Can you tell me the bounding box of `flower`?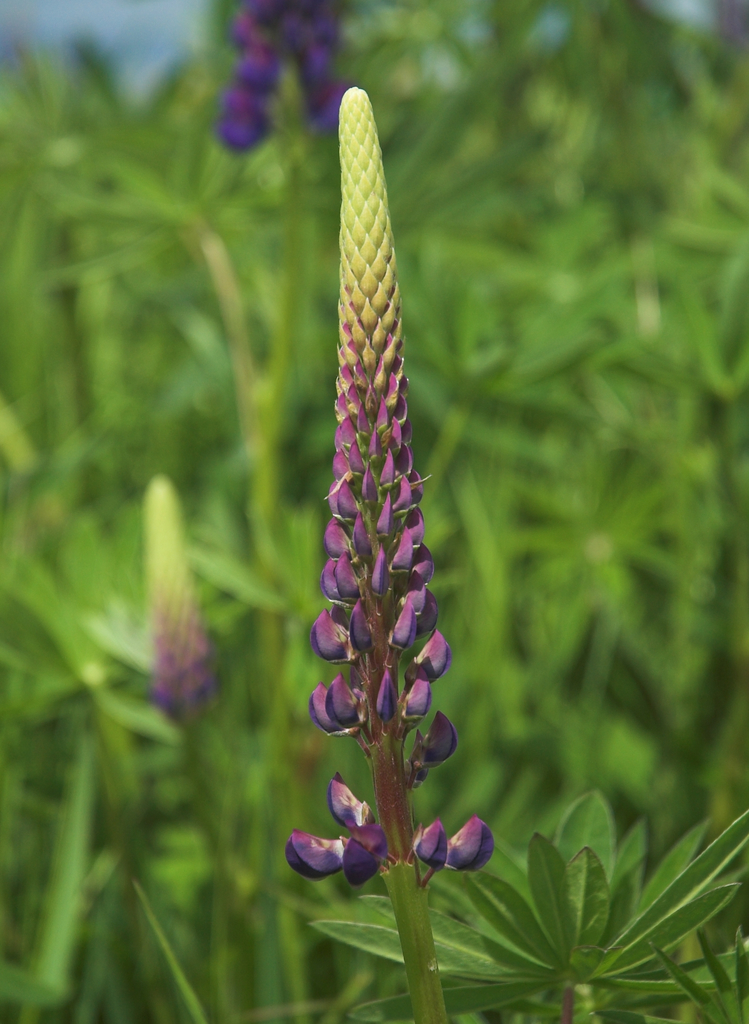
[left=281, top=833, right=344, bottom=878].
